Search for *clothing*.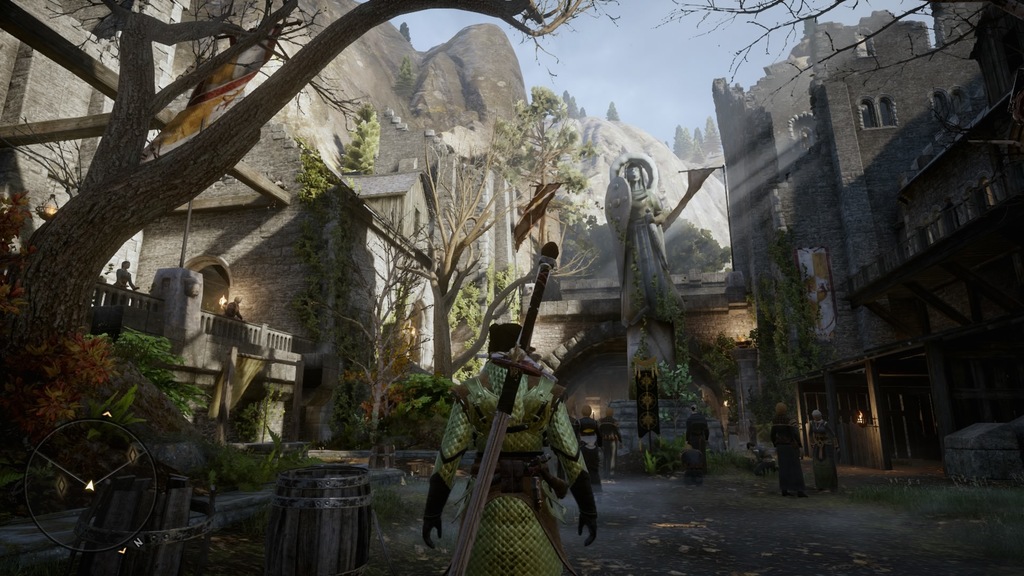
Found at 687:415:710:451.
